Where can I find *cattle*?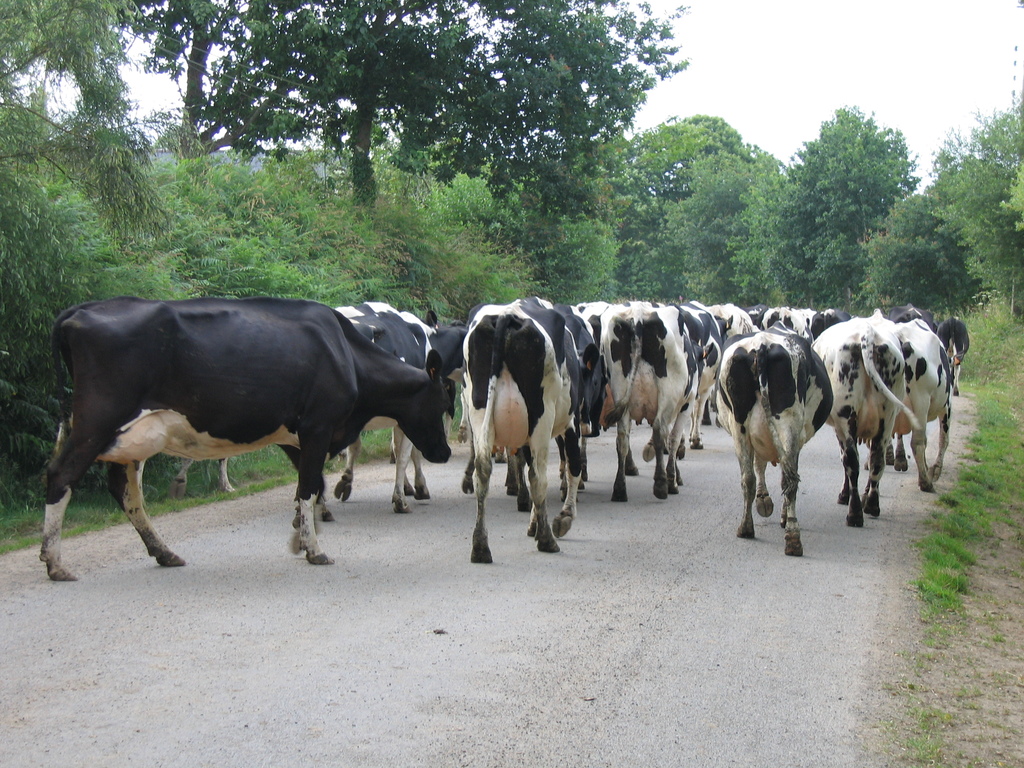
You can find it at select_region(582, 300, 637, 481).
